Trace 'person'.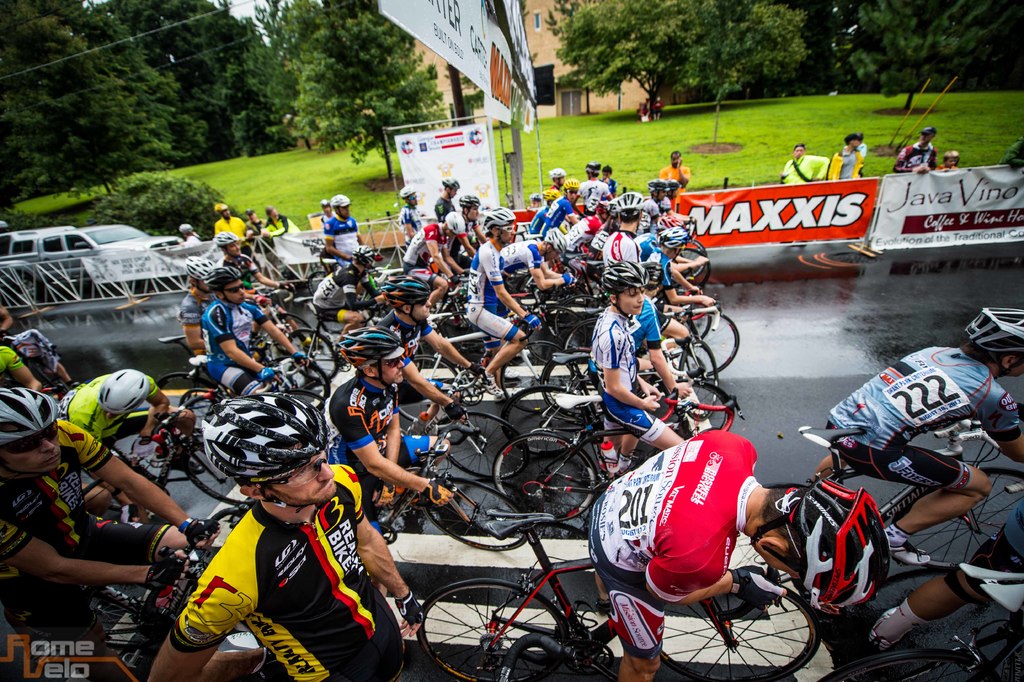
Traced to region(589, 431, 888, 681).
